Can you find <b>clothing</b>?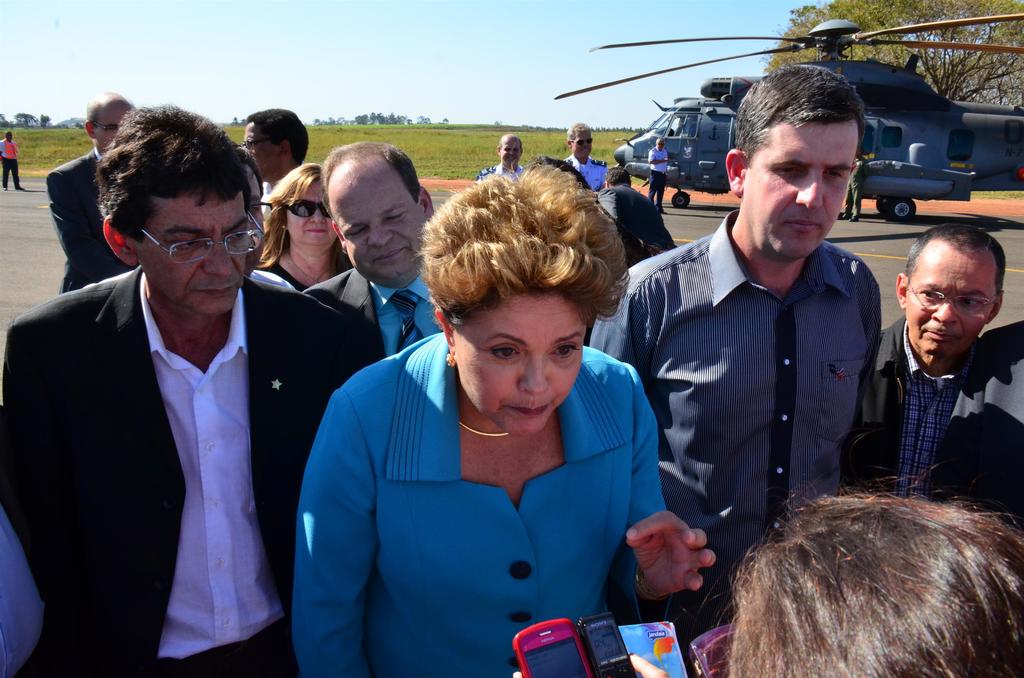
Yes, bounding box: box(300, 262, 440, 369).
